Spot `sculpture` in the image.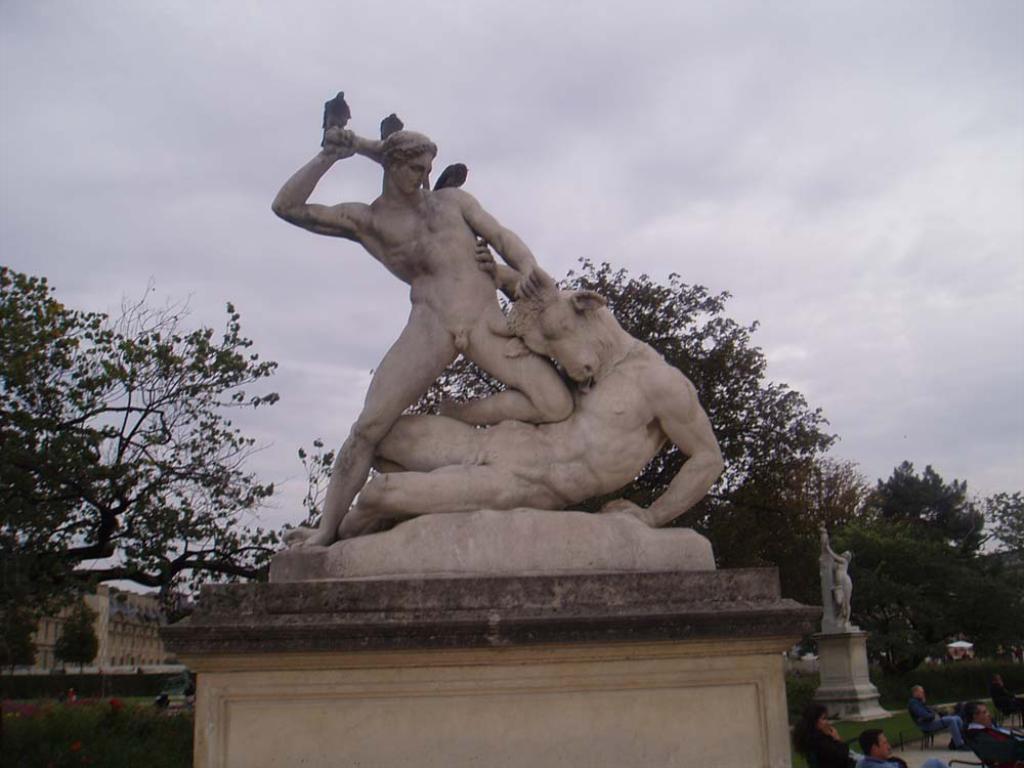
`sculpture` found at <box>256,89,716,584</box>.
